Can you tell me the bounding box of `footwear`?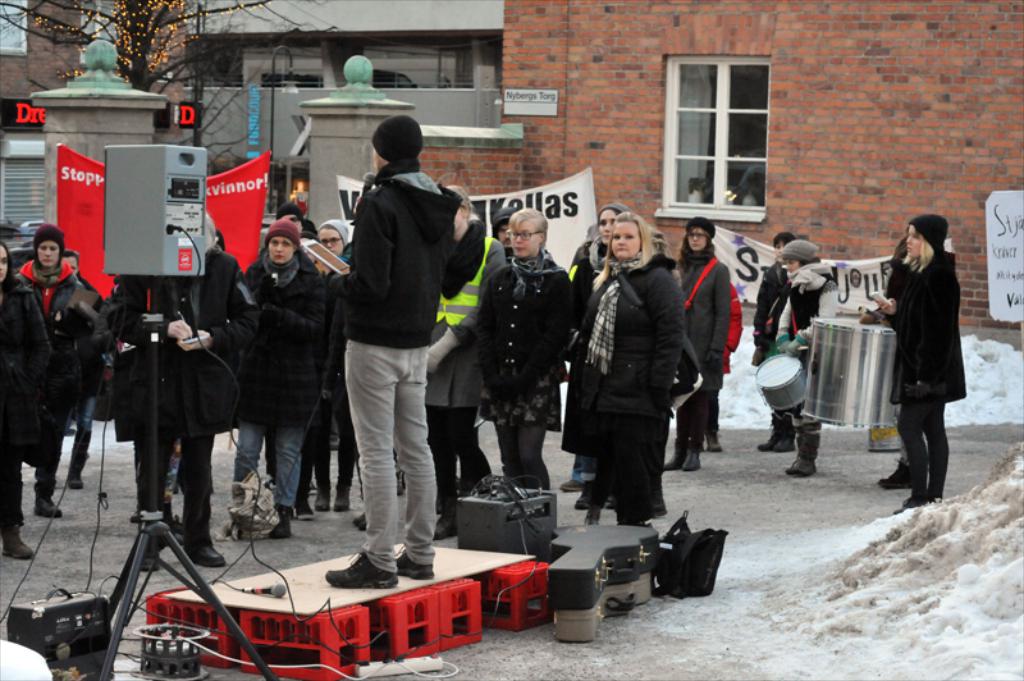
[310,443,332,506].
